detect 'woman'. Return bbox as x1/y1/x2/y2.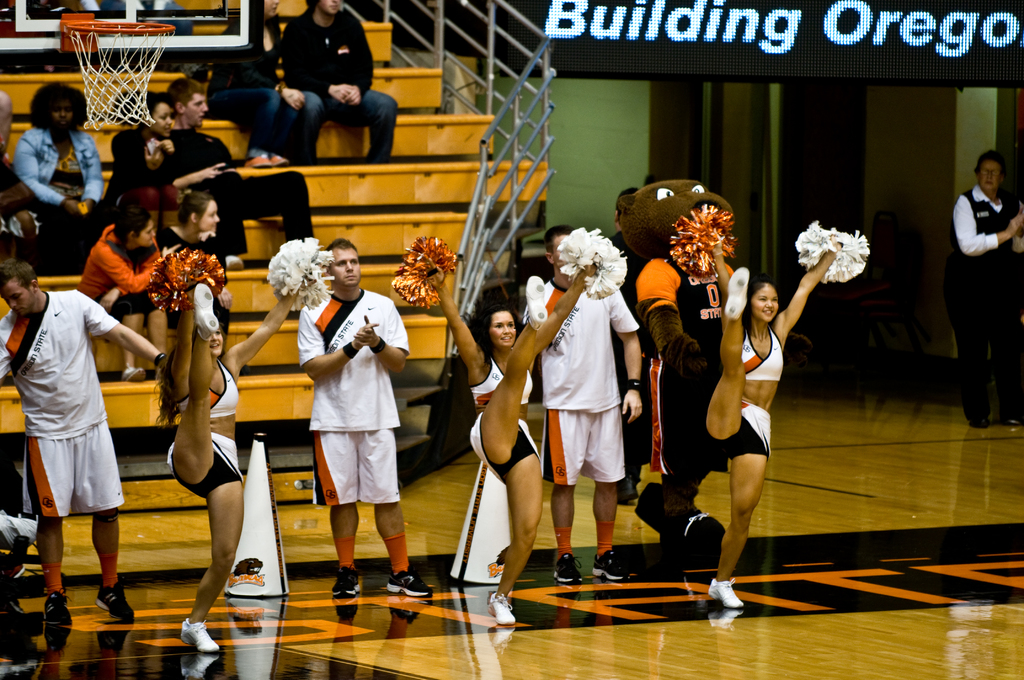
376/221/634/635.
